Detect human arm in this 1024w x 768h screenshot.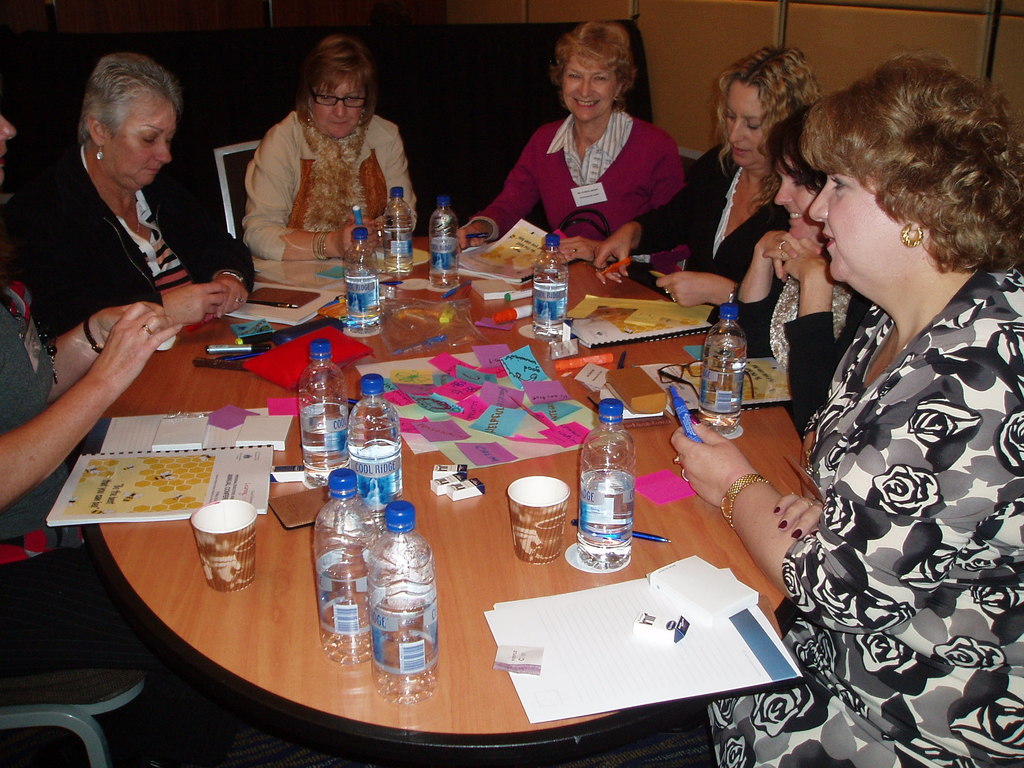
Detection: x1=157, y1=179, x2=260, y2=319.
